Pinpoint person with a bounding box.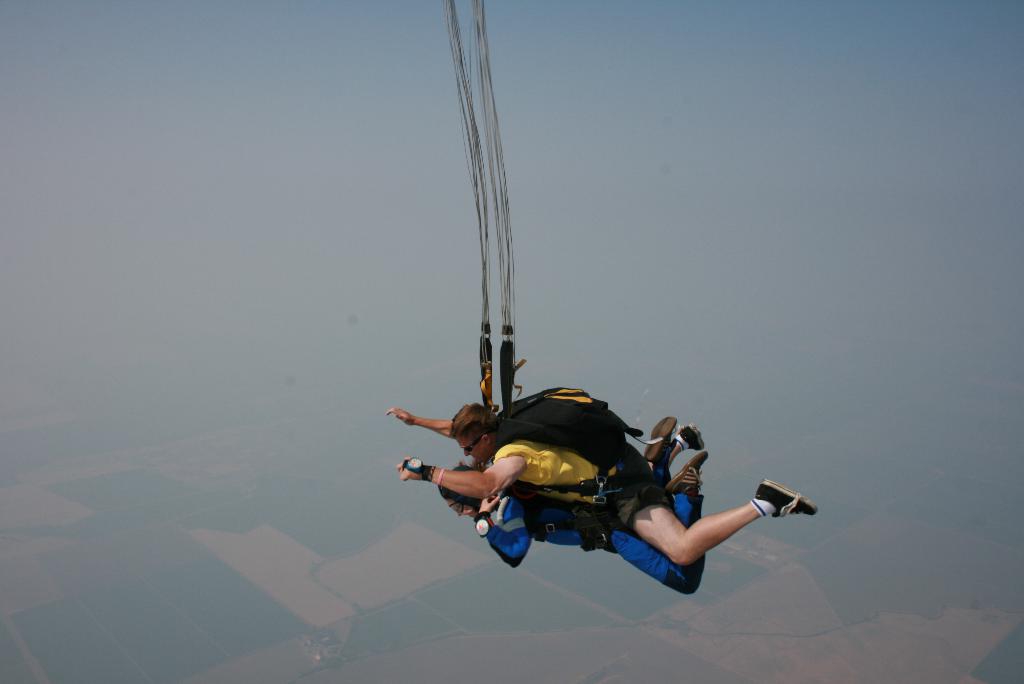
{"left": 443, "top": 418, "right": 712, "bottom": 597}.
